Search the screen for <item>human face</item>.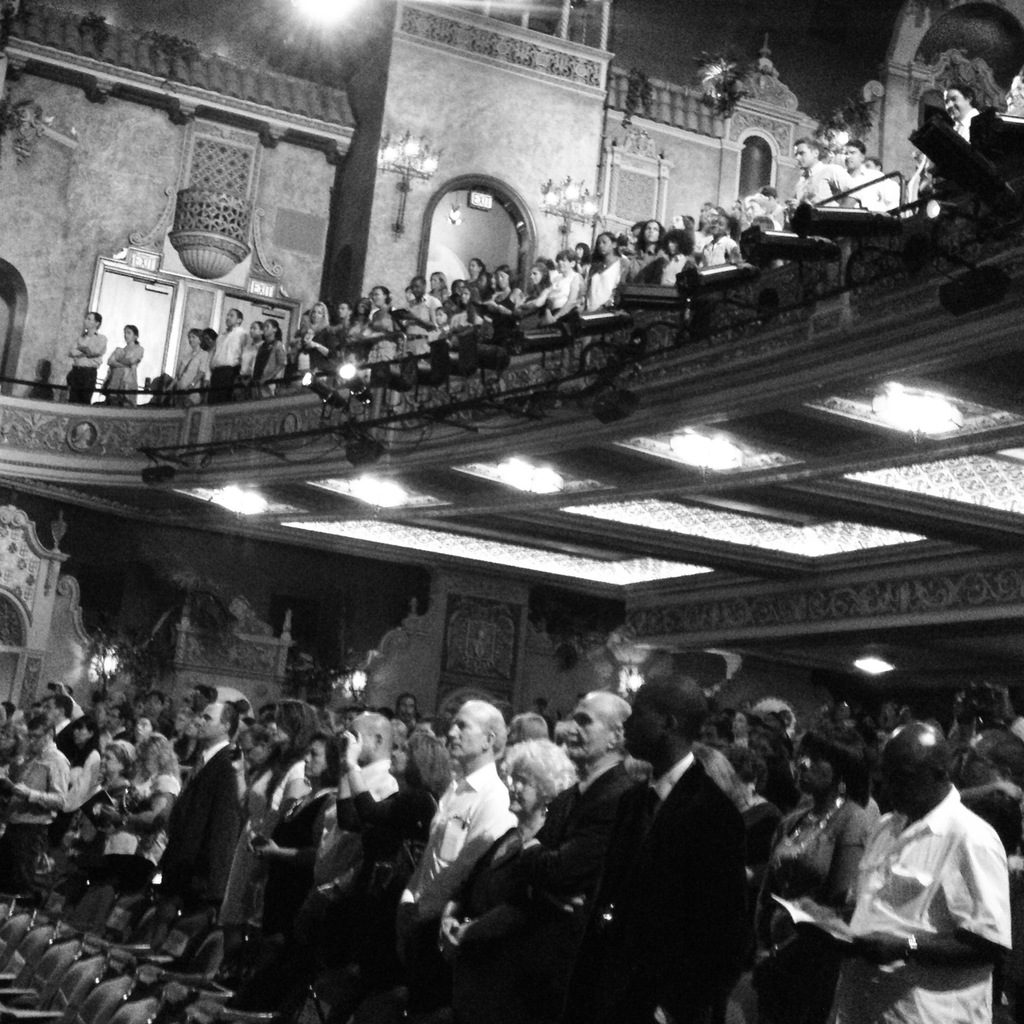
Found at 840,140,858,168.
